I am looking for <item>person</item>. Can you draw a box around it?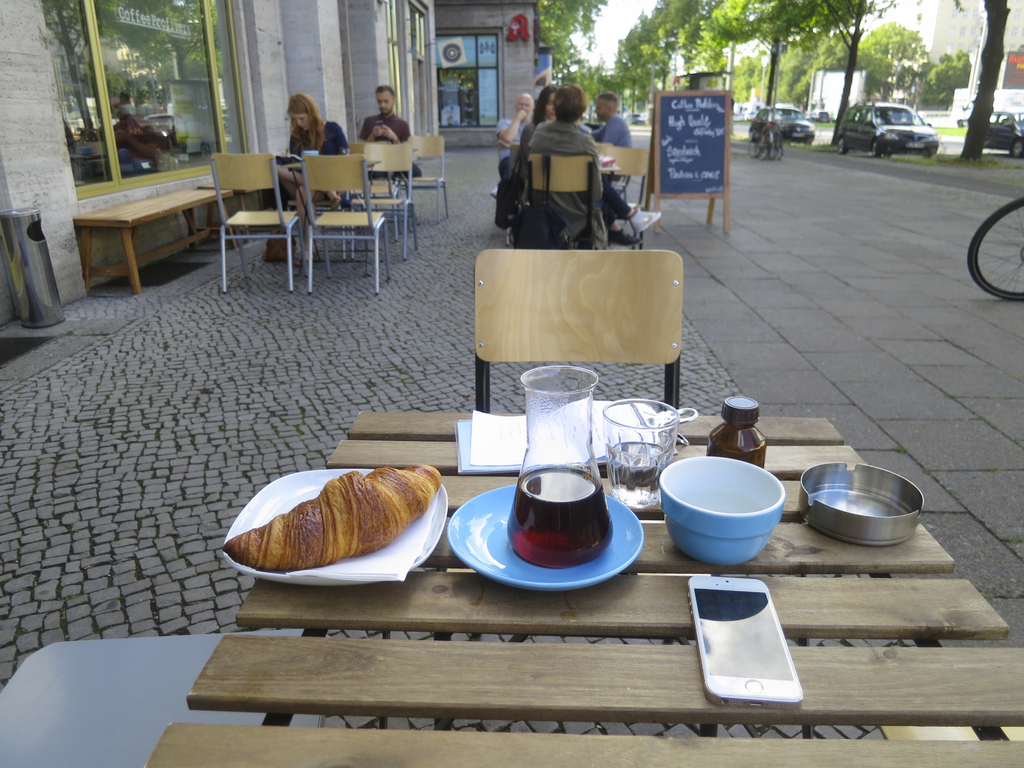
Sure, the bounding box is rect(364, 84, 418, 175).
